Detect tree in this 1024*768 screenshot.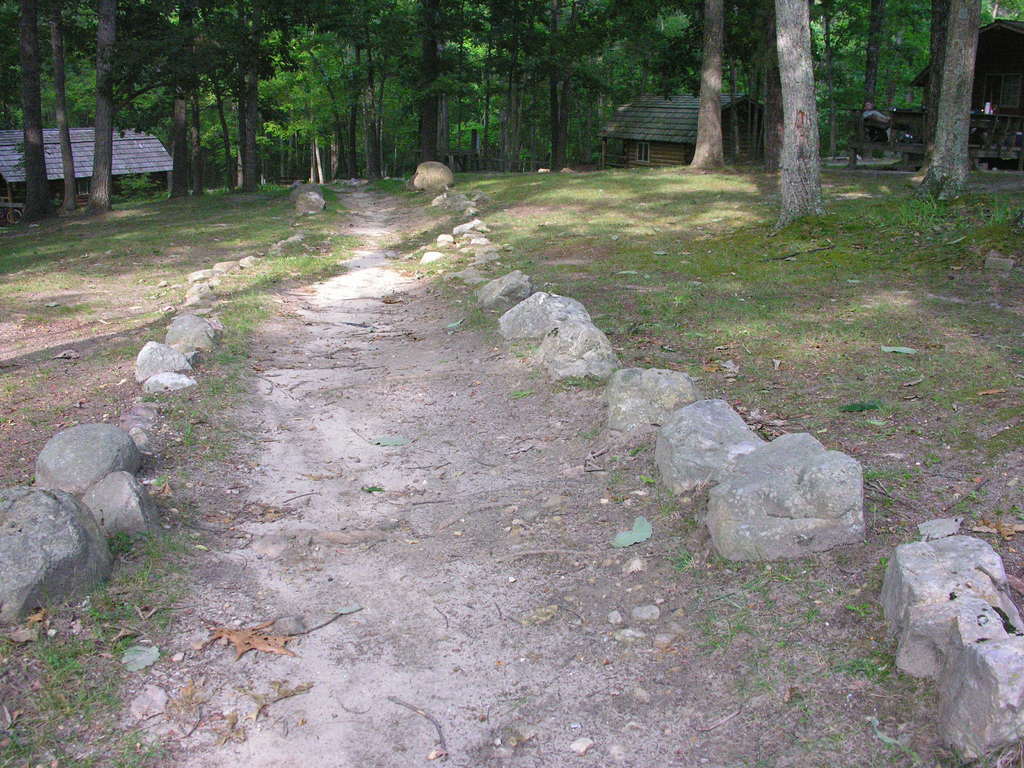
Detection: 12,3,65,226.
